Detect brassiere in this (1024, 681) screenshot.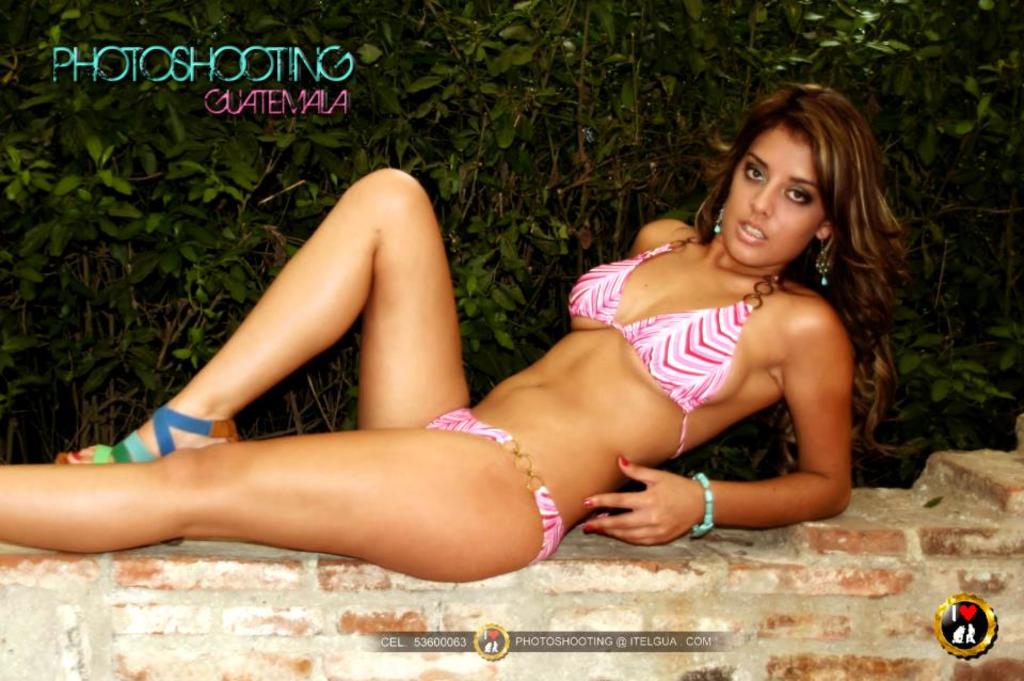
Detection: bbox(567, 232, 783, 461).
